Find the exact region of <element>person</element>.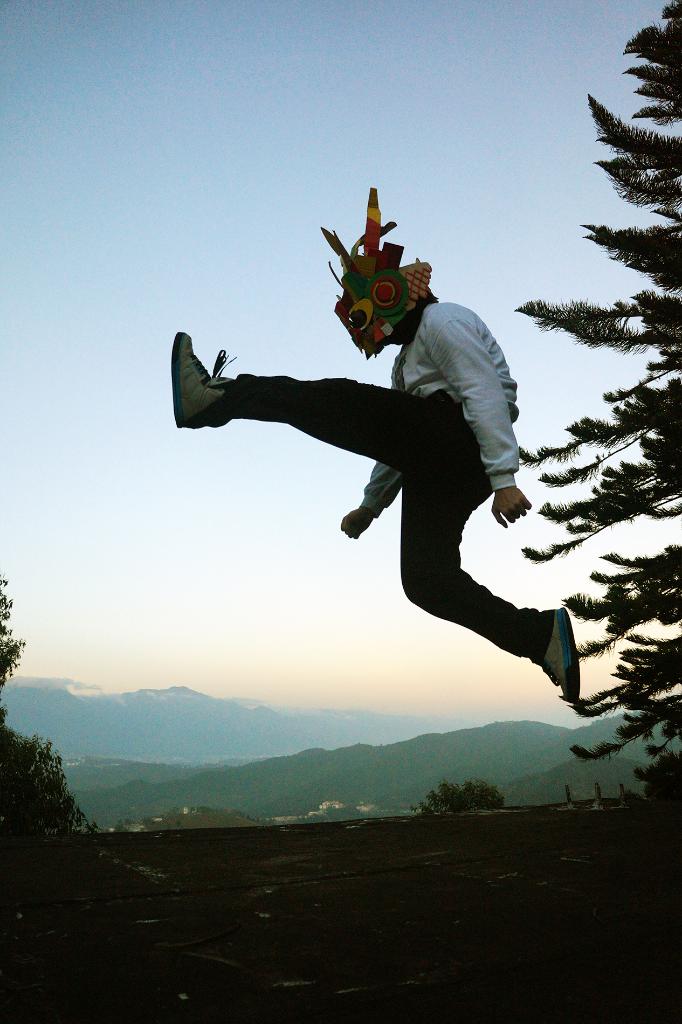
Exact region: <region>218, 200, 566, 783</region>.
